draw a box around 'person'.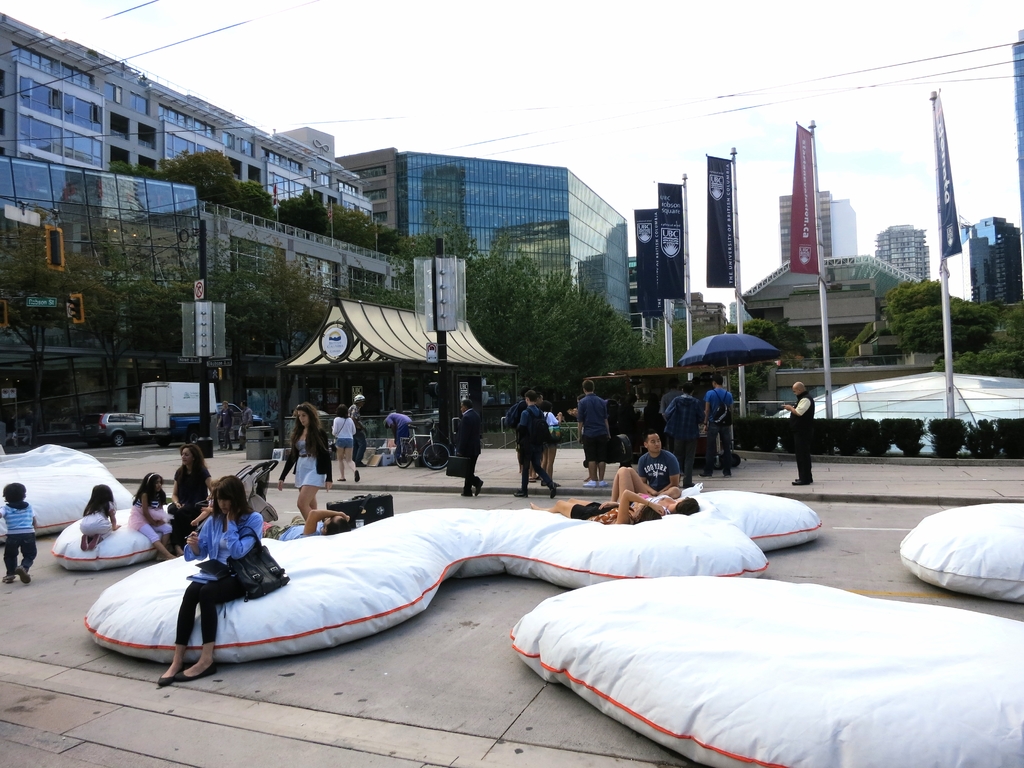
[237, 400, 253, 449].
